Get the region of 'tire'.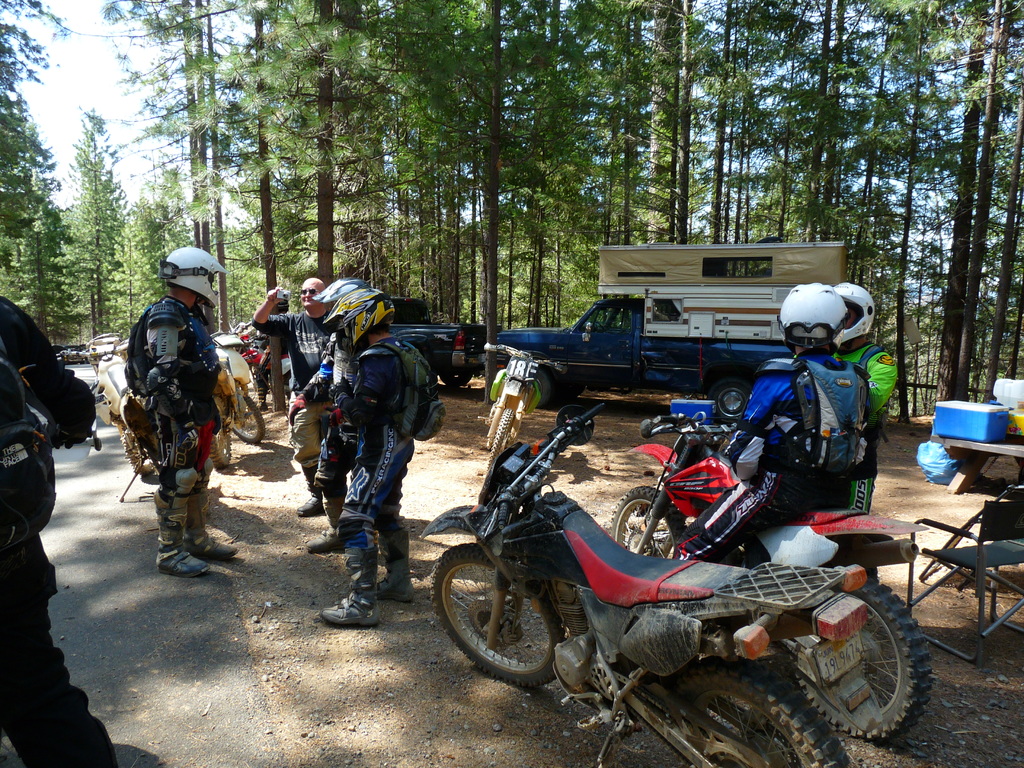
(x1=790, y1=573, x2=932, y2=744).
